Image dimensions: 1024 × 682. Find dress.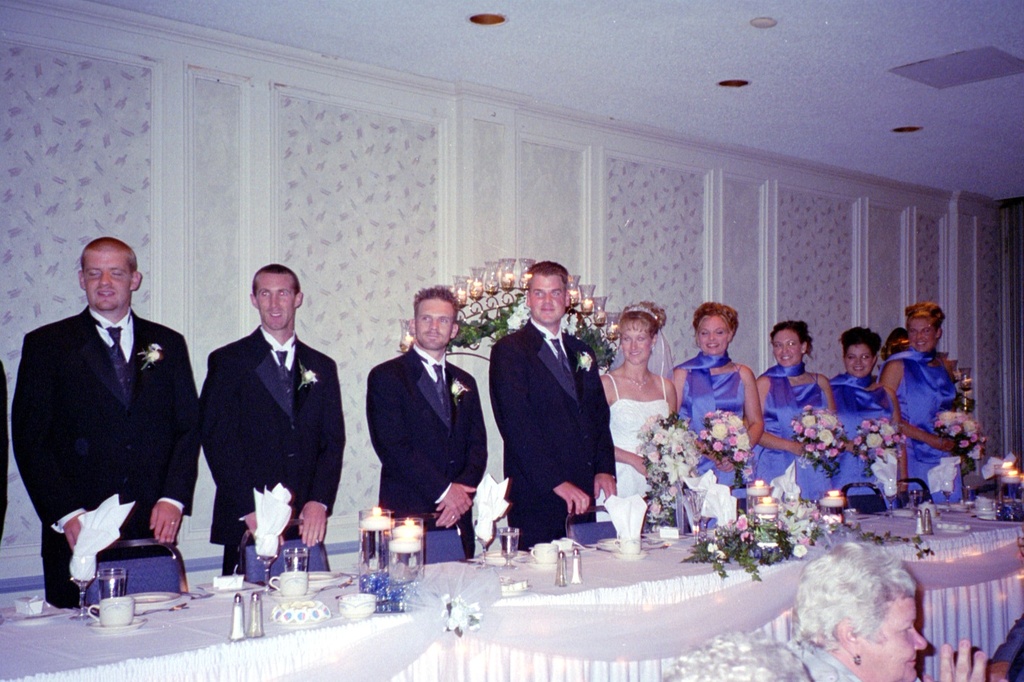
<bbox>881, 363, 962, 497</bbox>.
